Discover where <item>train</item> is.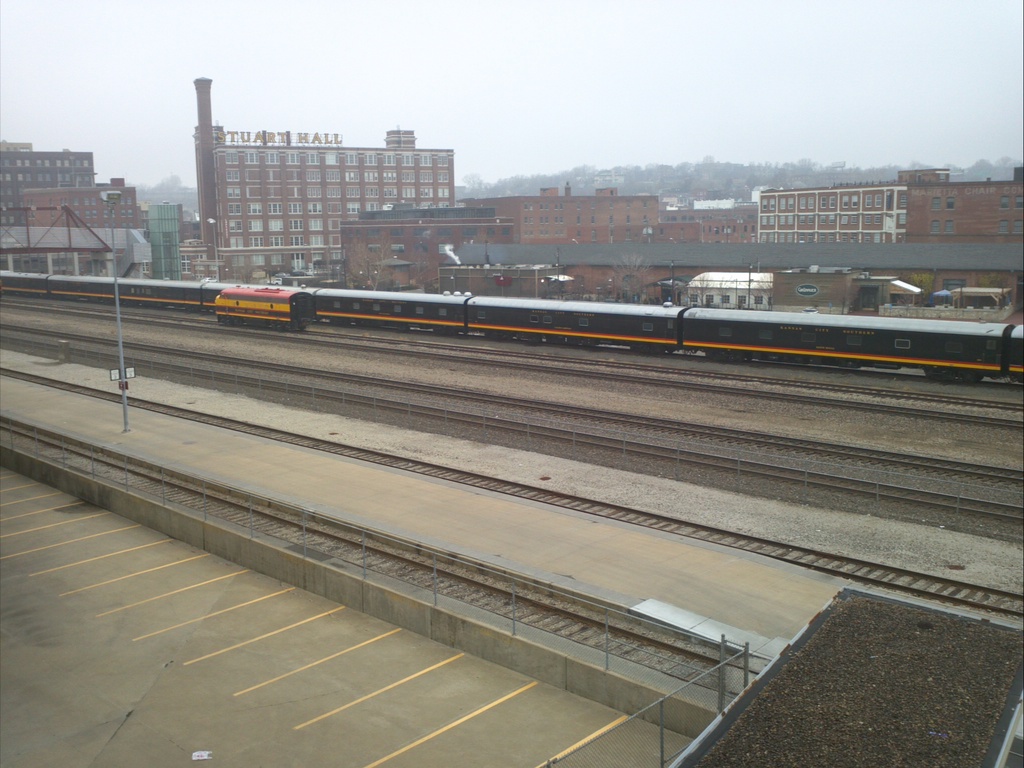
Discovered at x1=0, y1=268, x2=1023, y2=388.
